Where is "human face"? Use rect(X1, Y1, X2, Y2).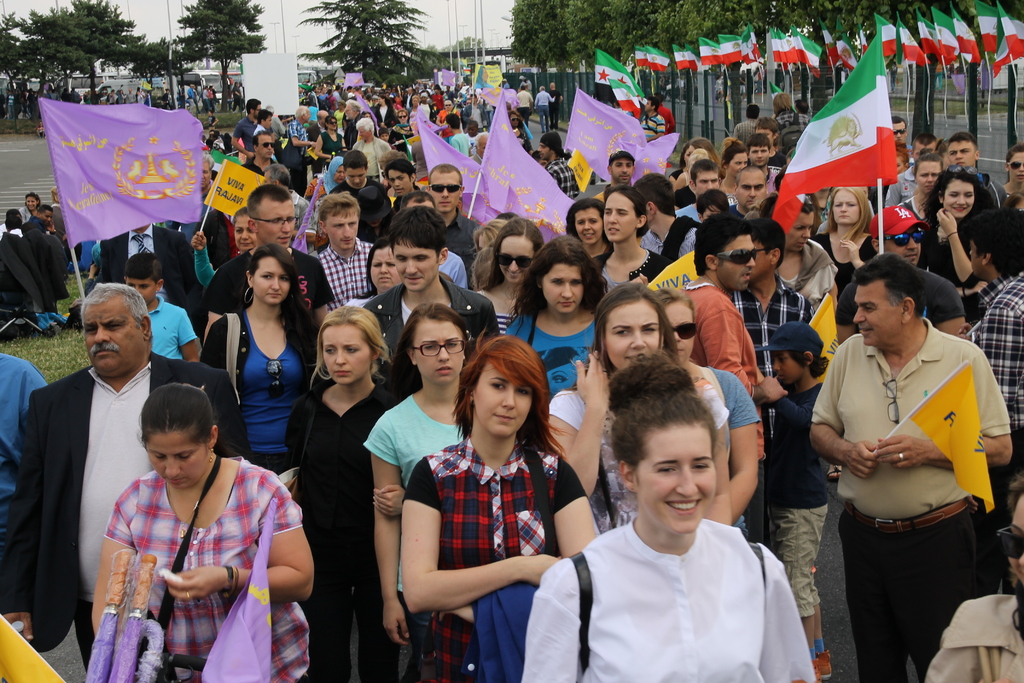
rect(1007, 152, 1023, 176).
